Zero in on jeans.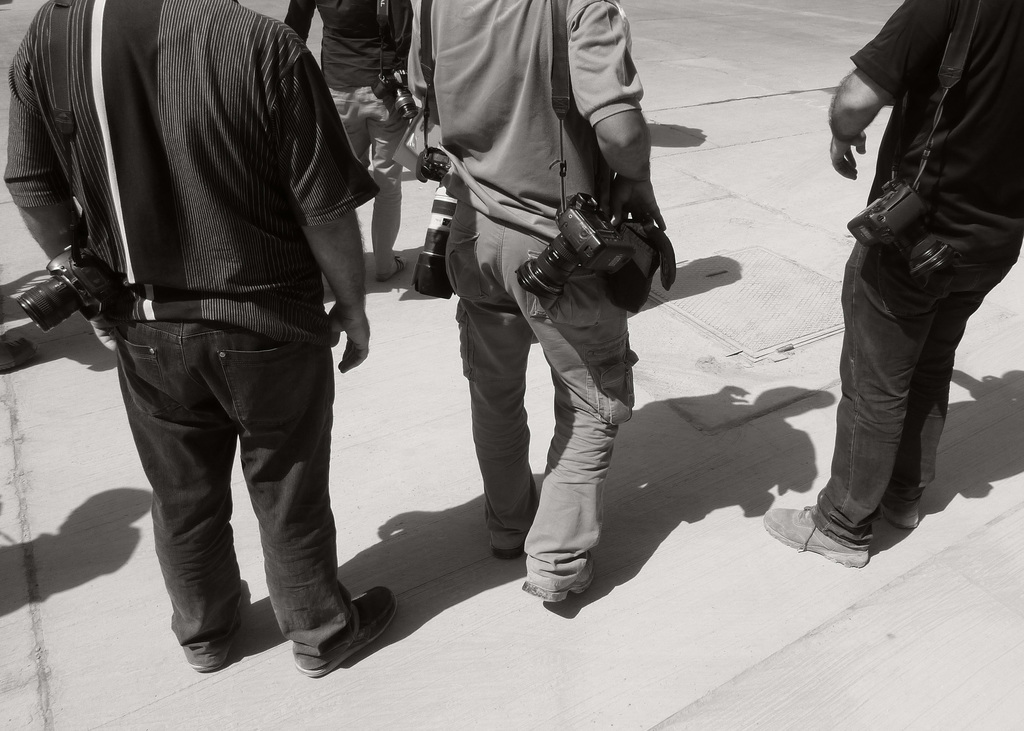
Zeroed in: pyautogui.locateOnScreen(333, 86, 404, 268).
